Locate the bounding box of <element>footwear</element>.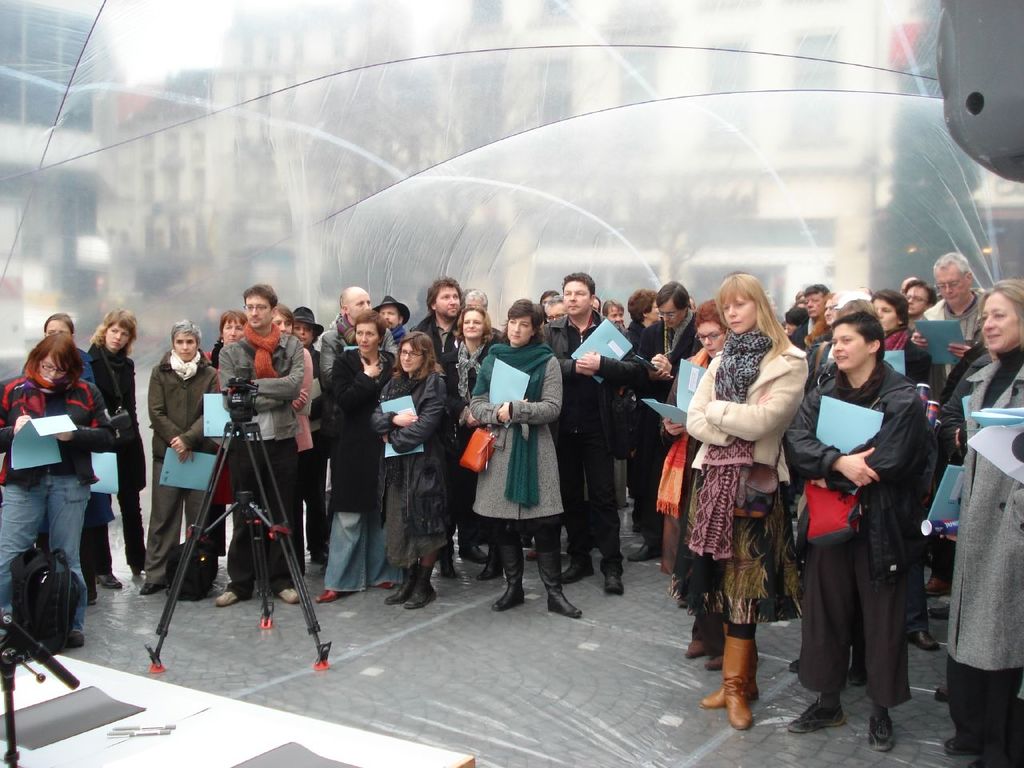
Bounding box: rect(850, 667, 867, 683).
